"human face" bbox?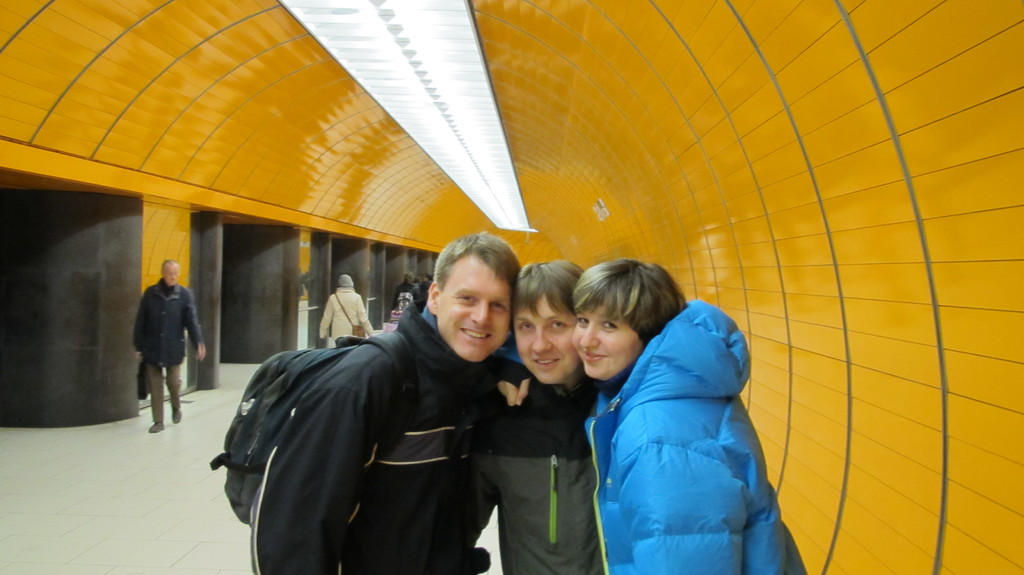
[168,267,180,286]
